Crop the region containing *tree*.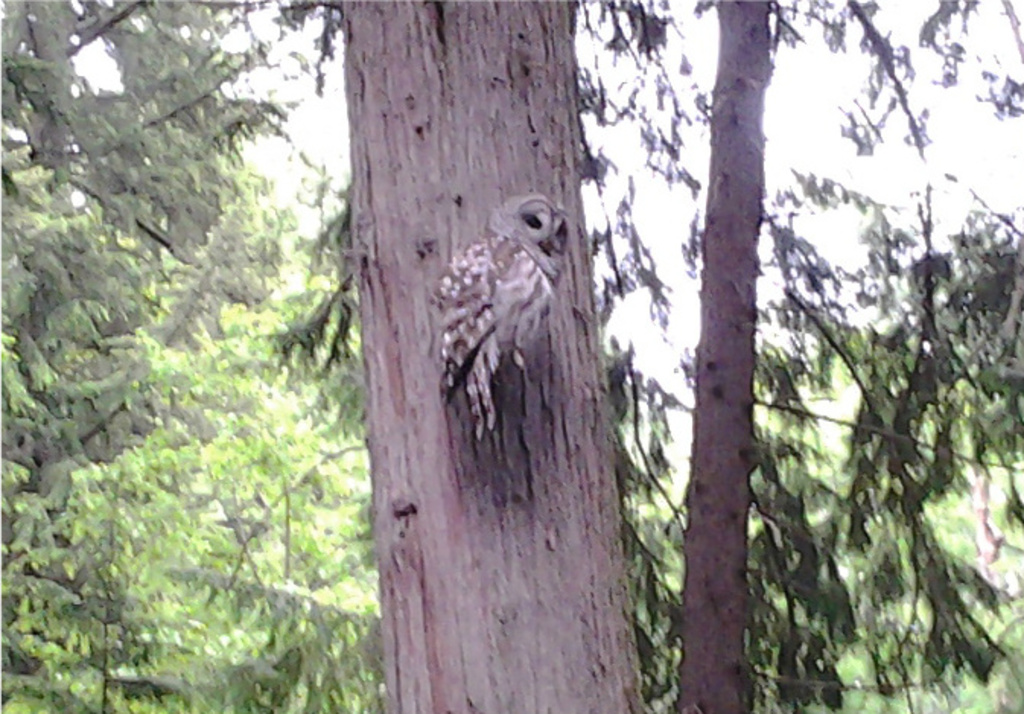
Crop region: x1=668, y1=0, x2=1022, y2=712.
